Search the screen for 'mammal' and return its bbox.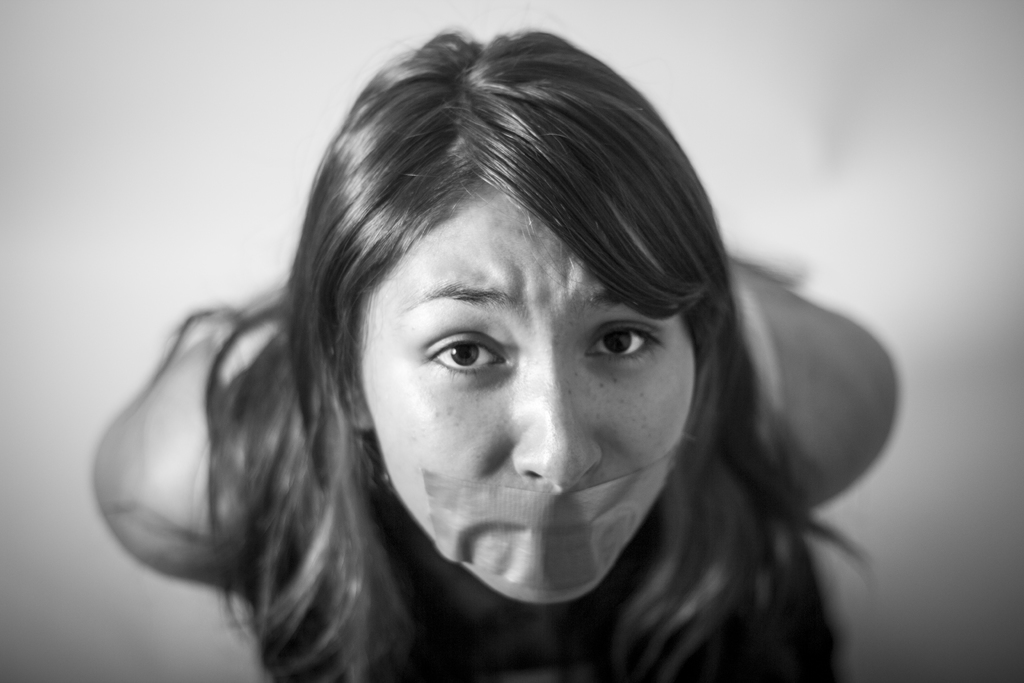
Found: (35,8,938,682).
